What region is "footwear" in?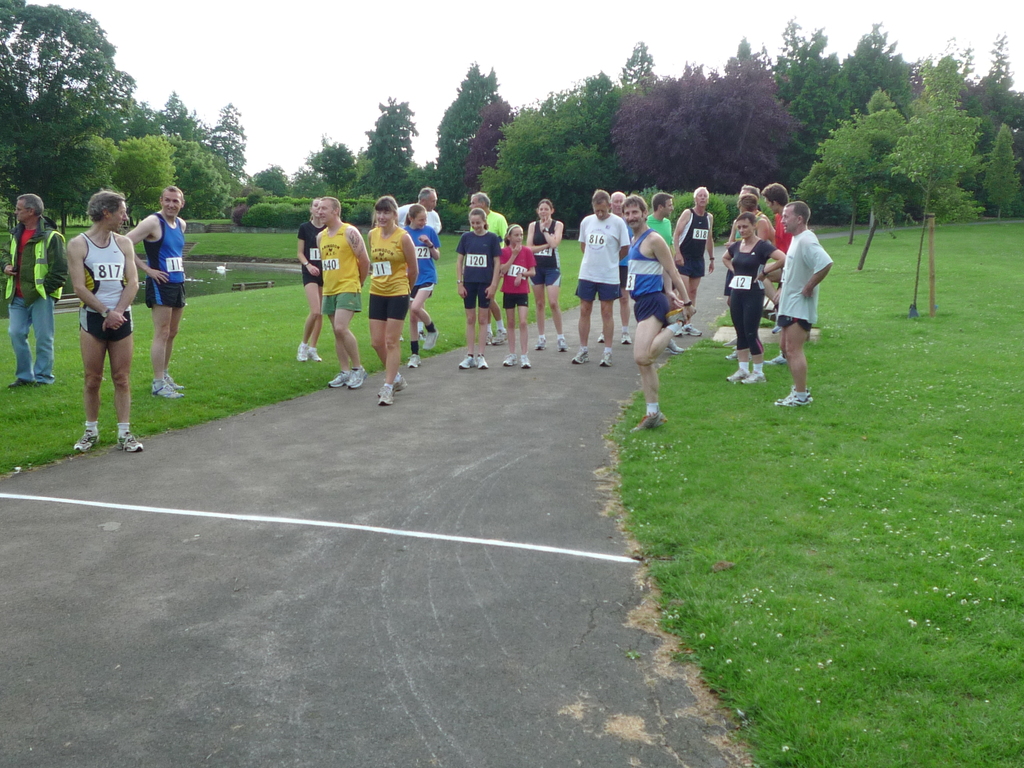
[72, 424, 100, 452].
